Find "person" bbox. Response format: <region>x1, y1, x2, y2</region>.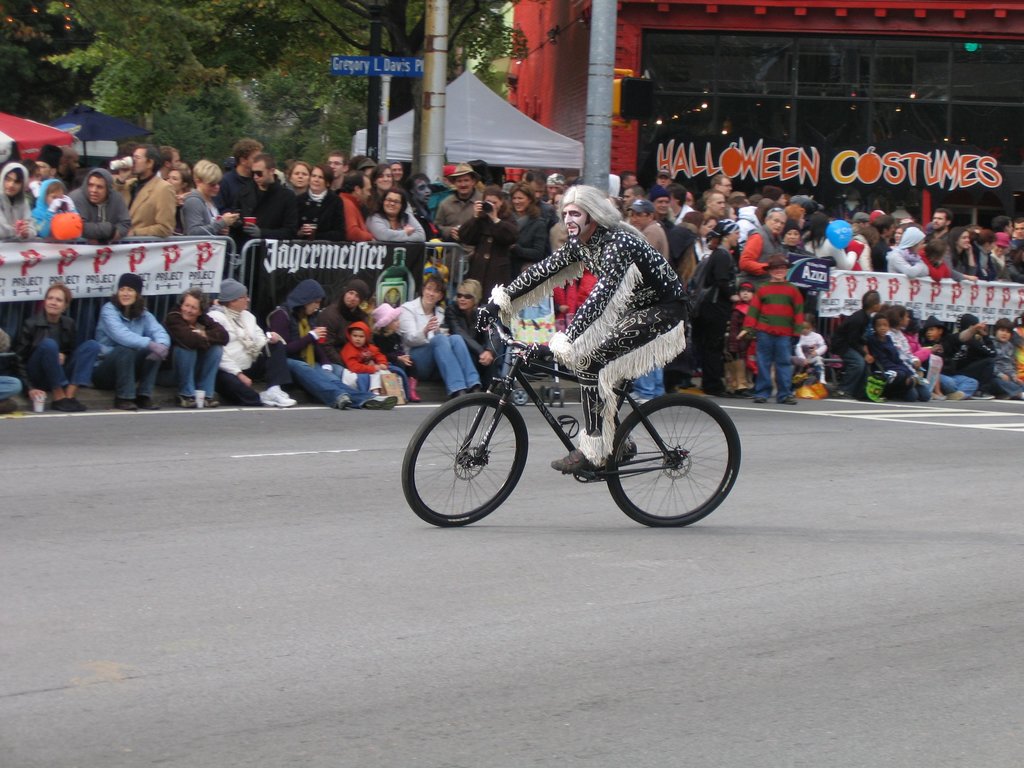
<region>397, 272, 480, 399</region>.
